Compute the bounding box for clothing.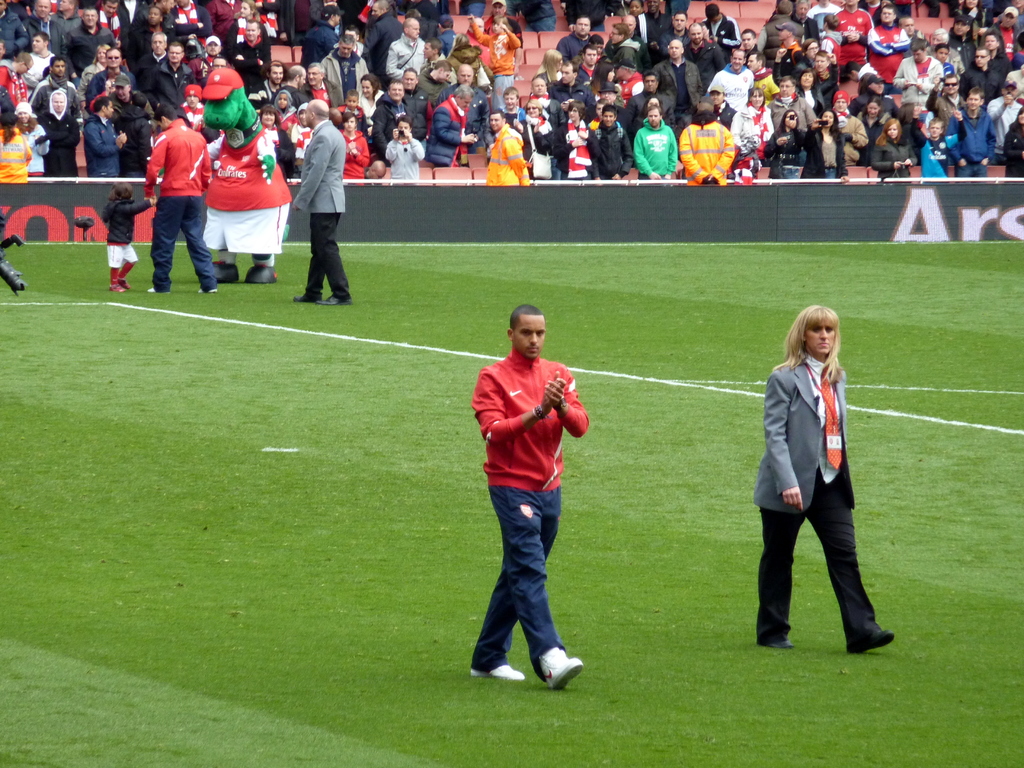
bbox=(548, 80, 597, 104).
